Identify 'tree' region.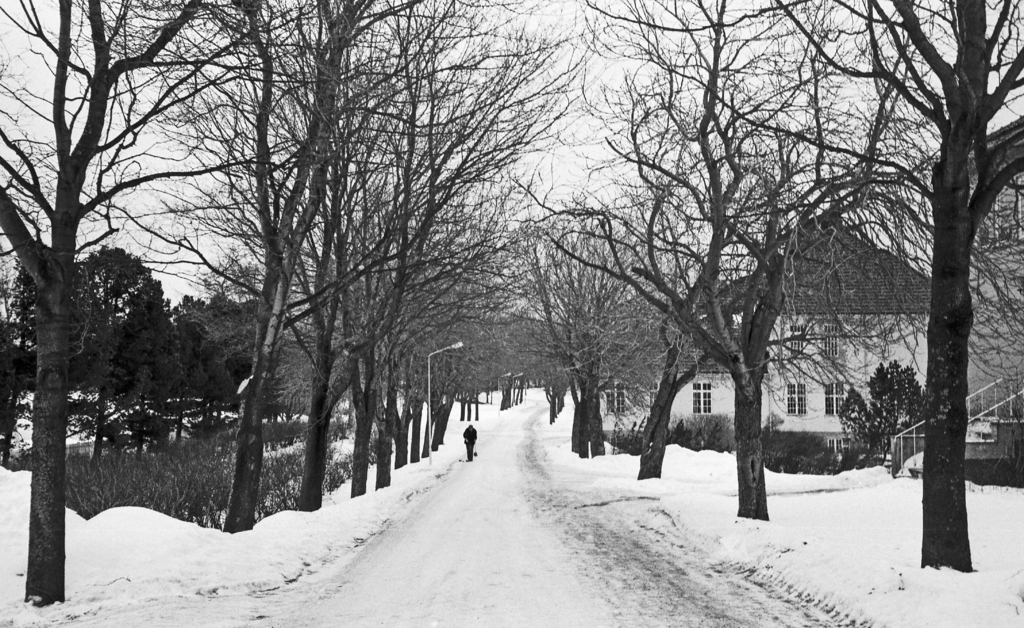
Region: (left=830, top=350, right=938, bottom=471).
